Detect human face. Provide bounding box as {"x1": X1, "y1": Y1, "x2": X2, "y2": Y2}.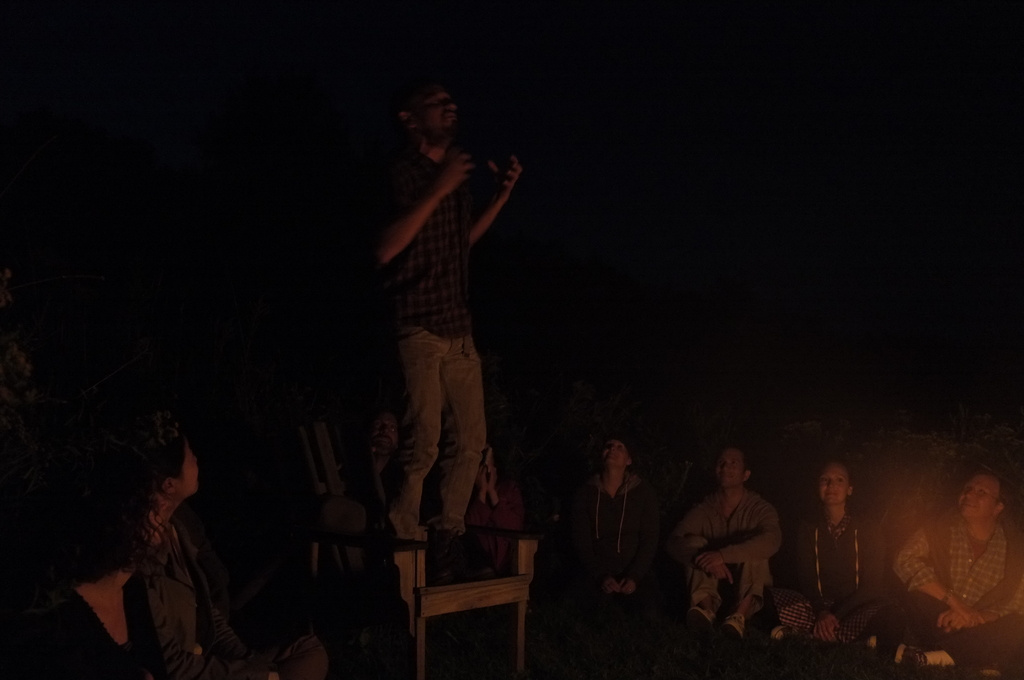
{"x1": 819, "y1": 463, "x2": 847, "y2": 501}.
